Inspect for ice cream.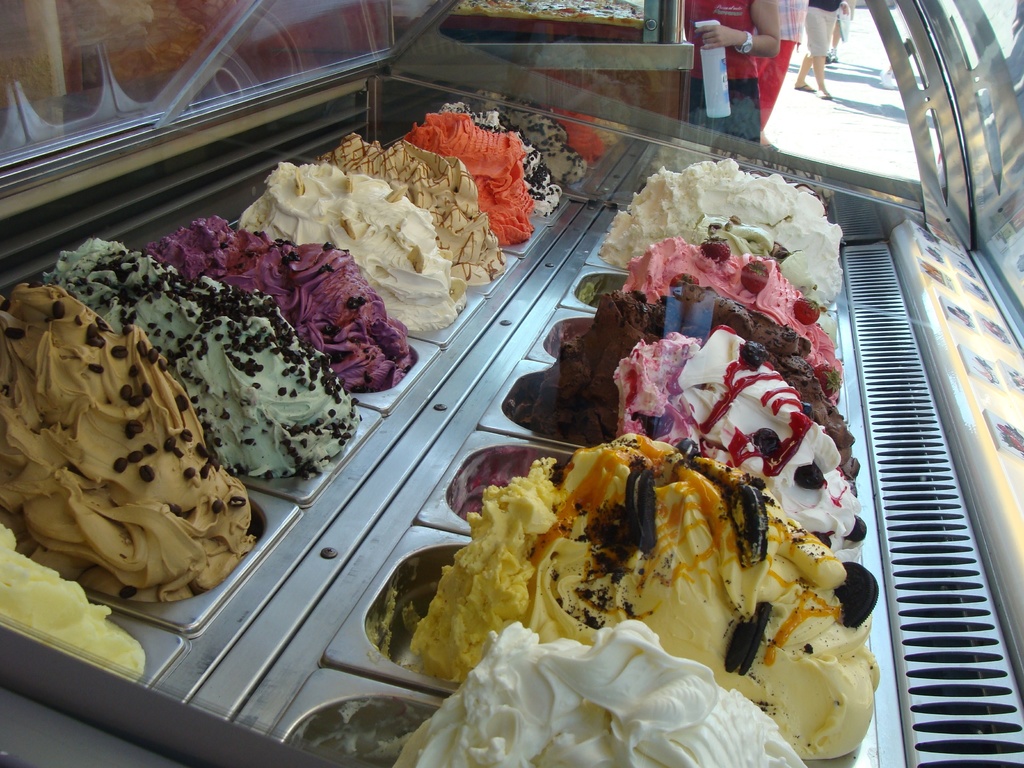
Inspection: (x1=611, y1=157, x2=847, y2=302).
